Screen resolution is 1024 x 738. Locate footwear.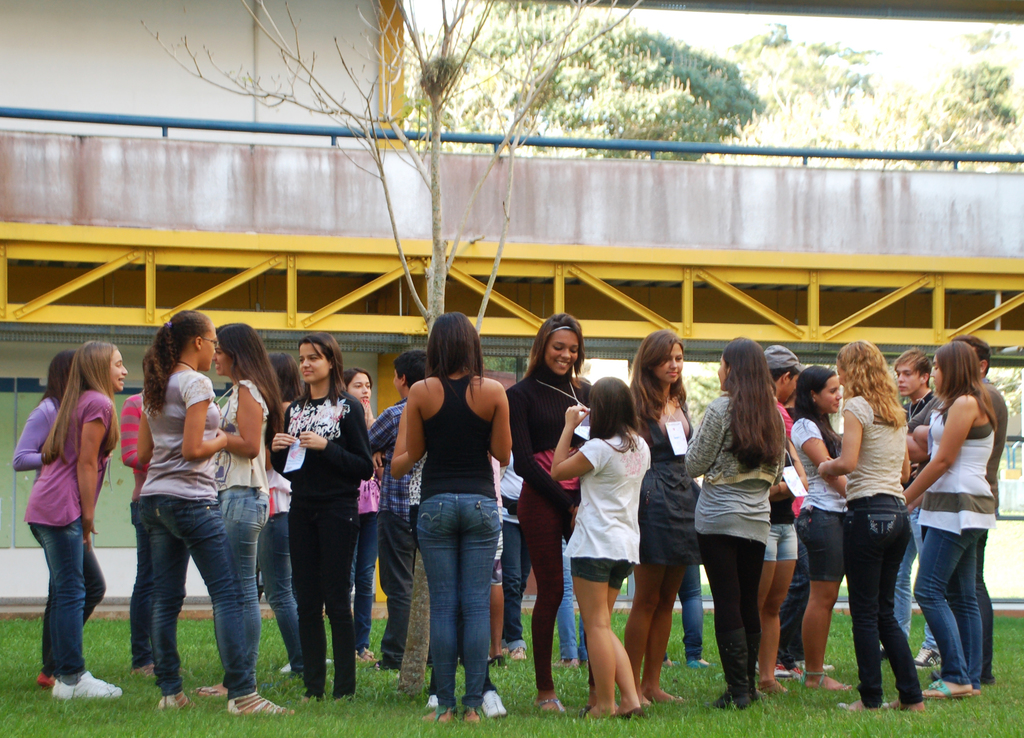
bbox=[687, 661, 708, 670].
